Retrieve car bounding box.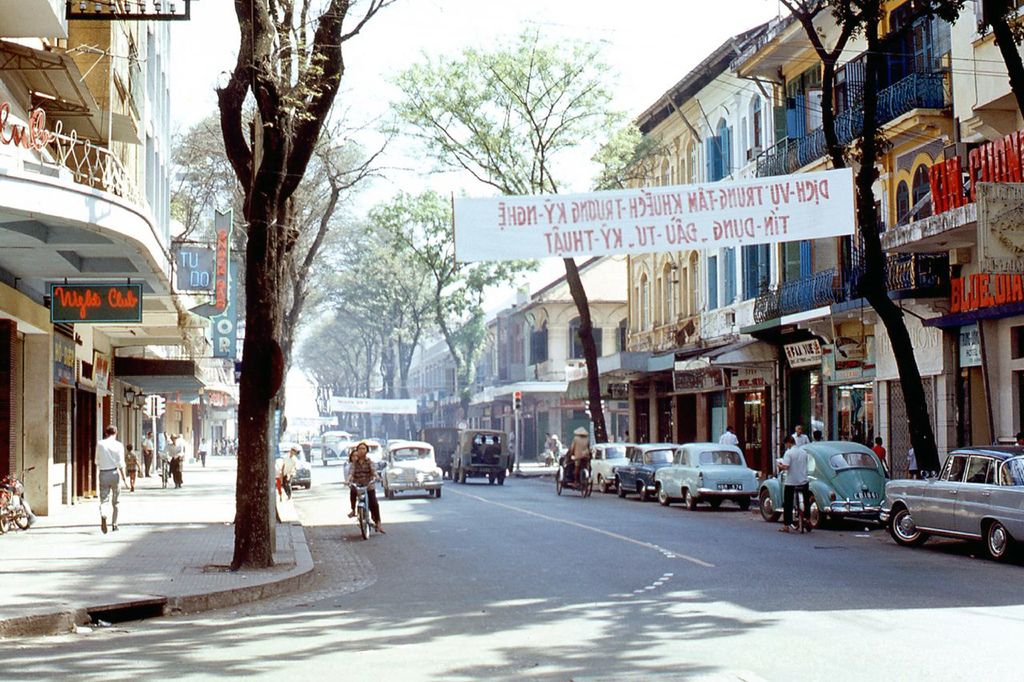
Bounding box: <bbox>281, 442, 312, 490</bbox>.
